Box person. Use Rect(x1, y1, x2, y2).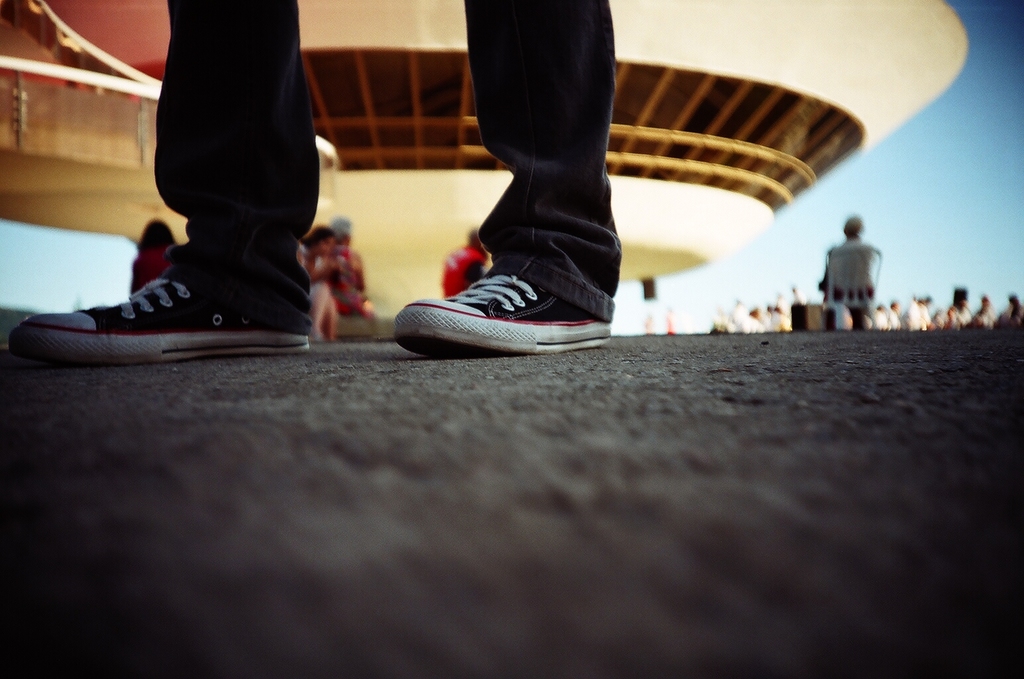
Rect(942, 282, 970, 329).
